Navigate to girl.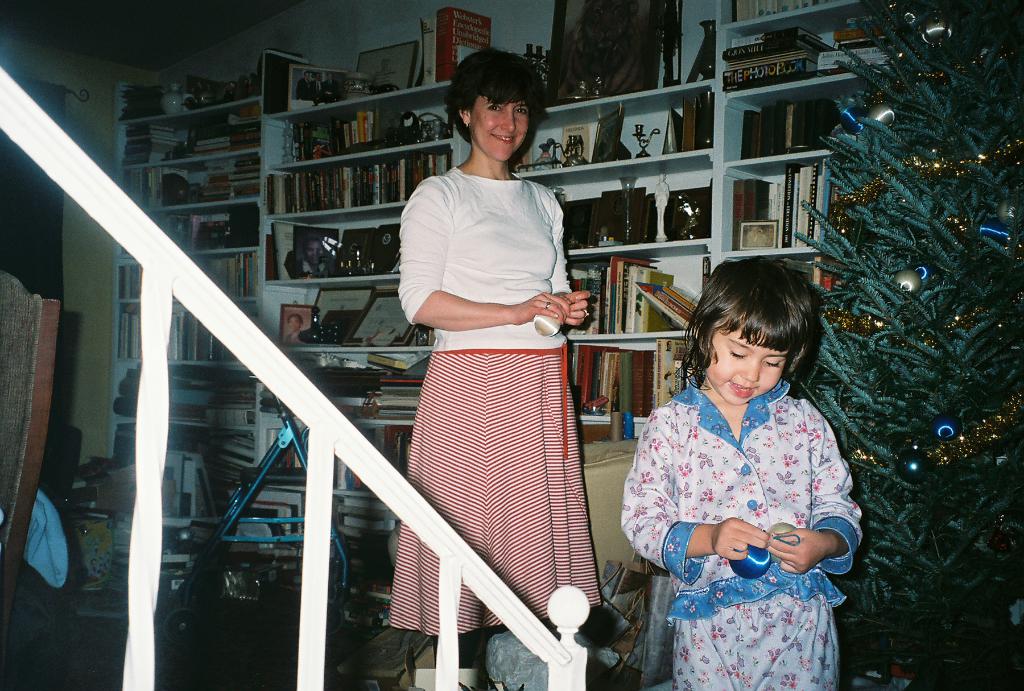
Navigation target: bbox=[397, 43, 602, 690].
